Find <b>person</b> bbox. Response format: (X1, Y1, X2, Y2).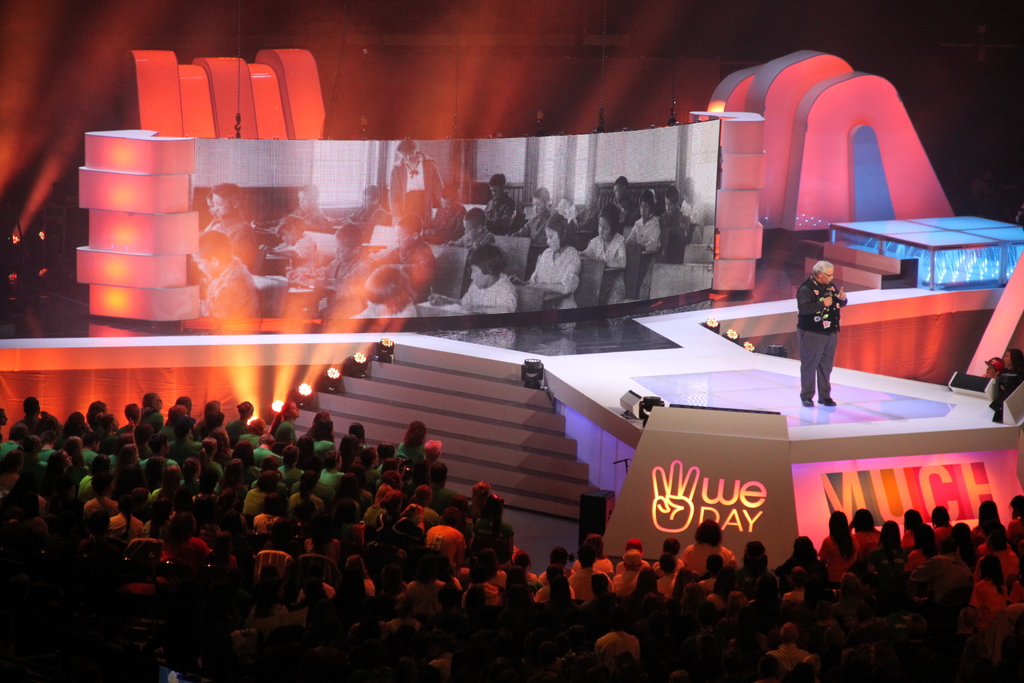
(294, 491, 328, 524).
